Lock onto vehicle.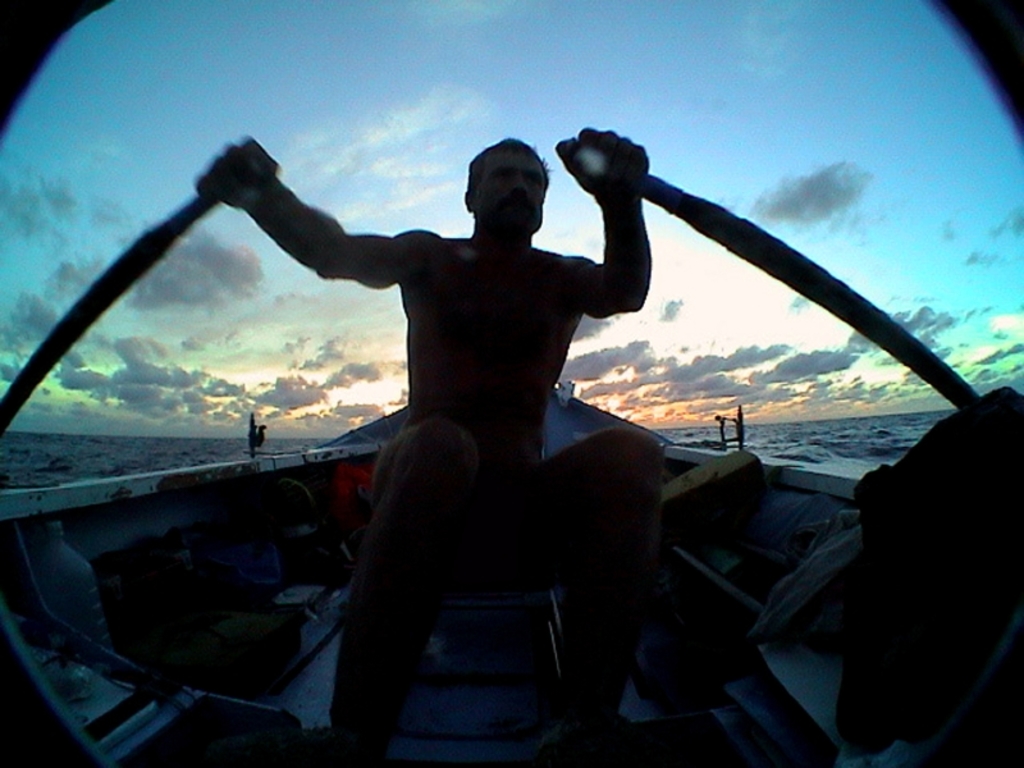
Locked: box(0, 138, 1023, 767).
